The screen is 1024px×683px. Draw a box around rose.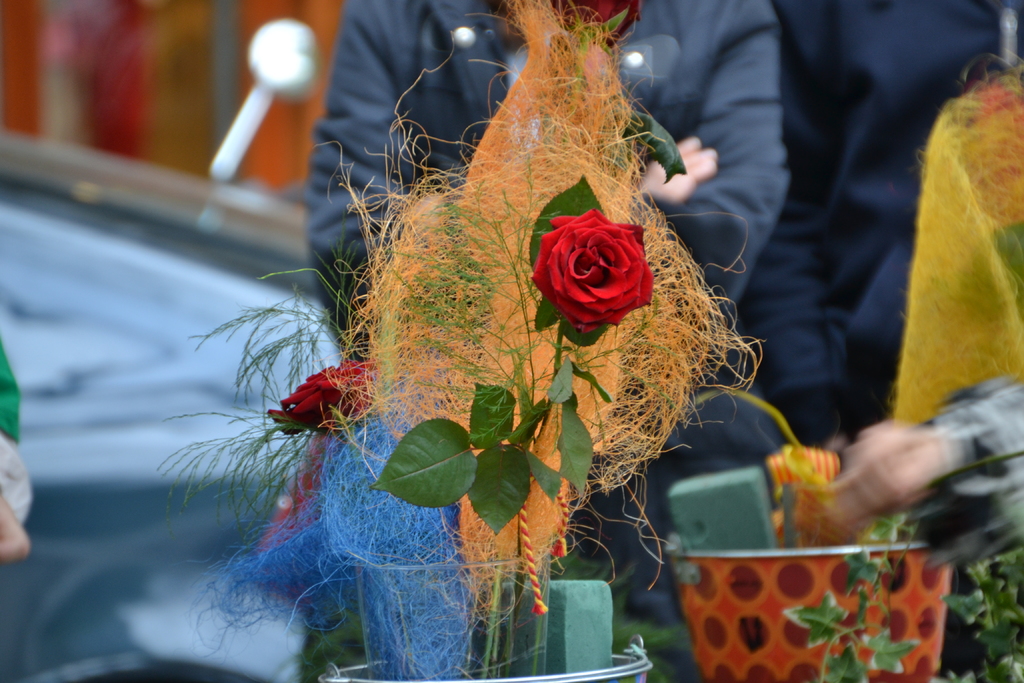
{"left": 550, "top": 0, "right": 640, "bottom": 48}.
